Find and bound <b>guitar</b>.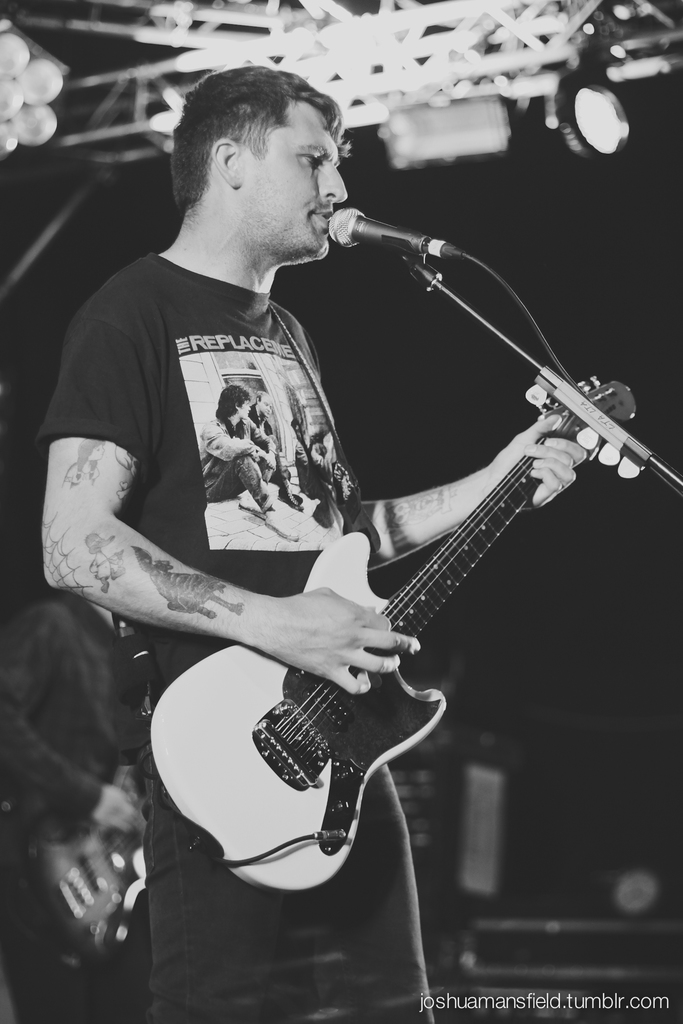
Bound: {"left": 0, "top": 730, "right": 192, "bottom": 972}.
